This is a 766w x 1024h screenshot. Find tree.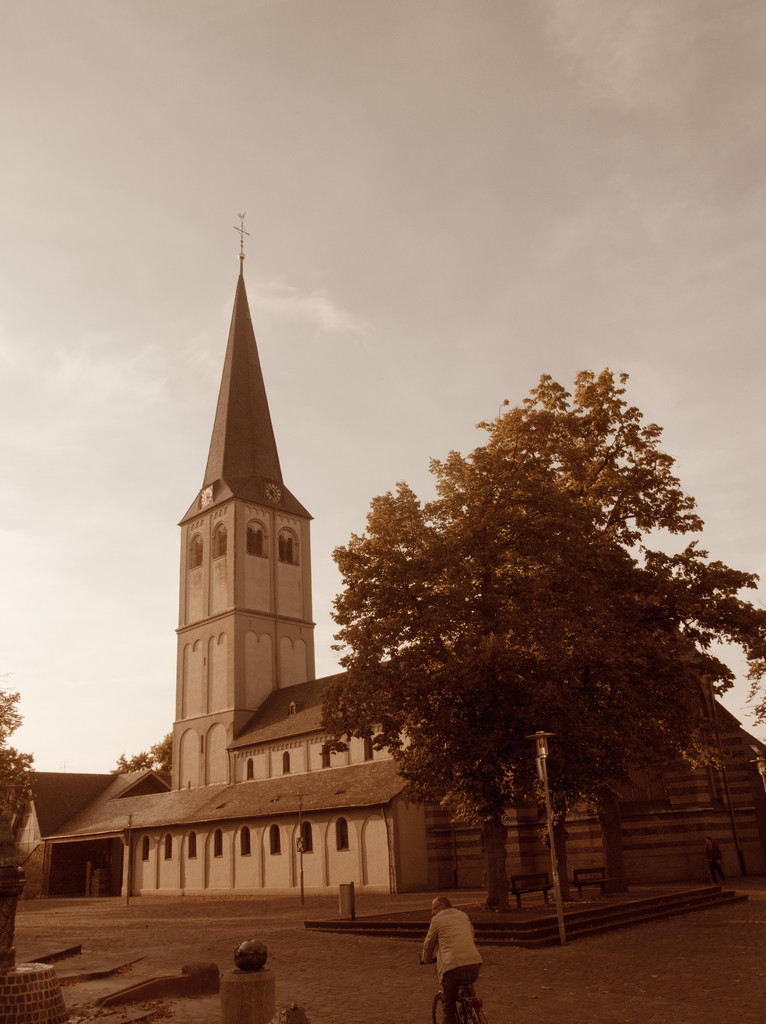
Bounding box: l=323, t=353, r=735, b=913.
